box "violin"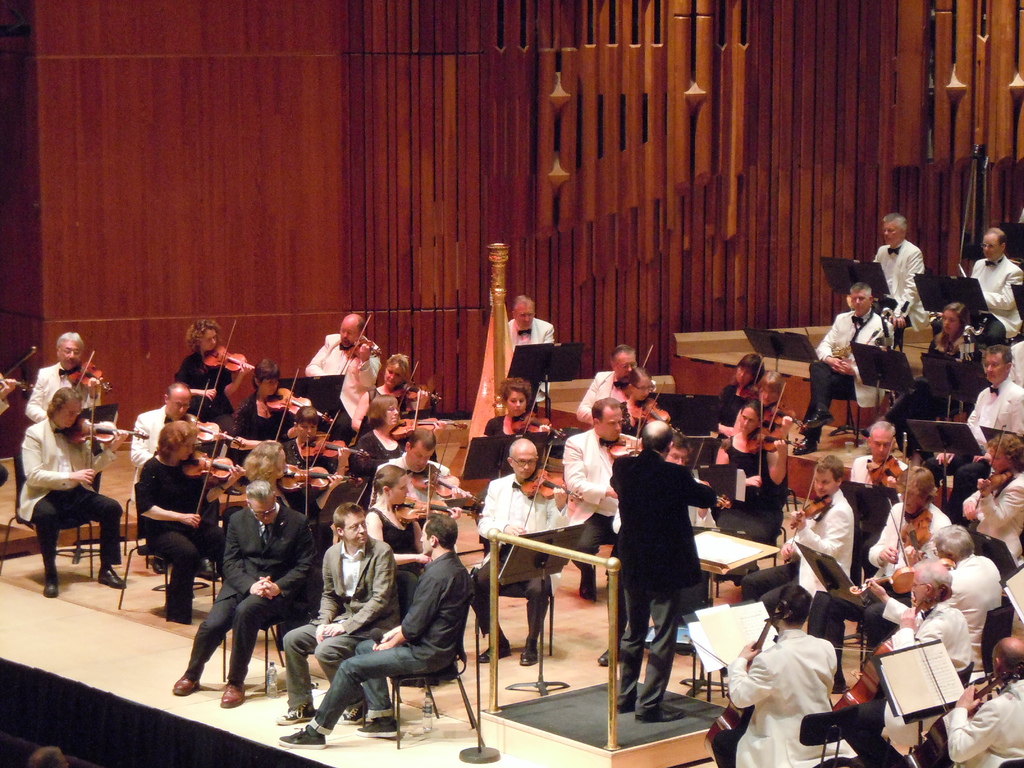
pyautogui.locateOnScreen(609, 417, 642, 457)
